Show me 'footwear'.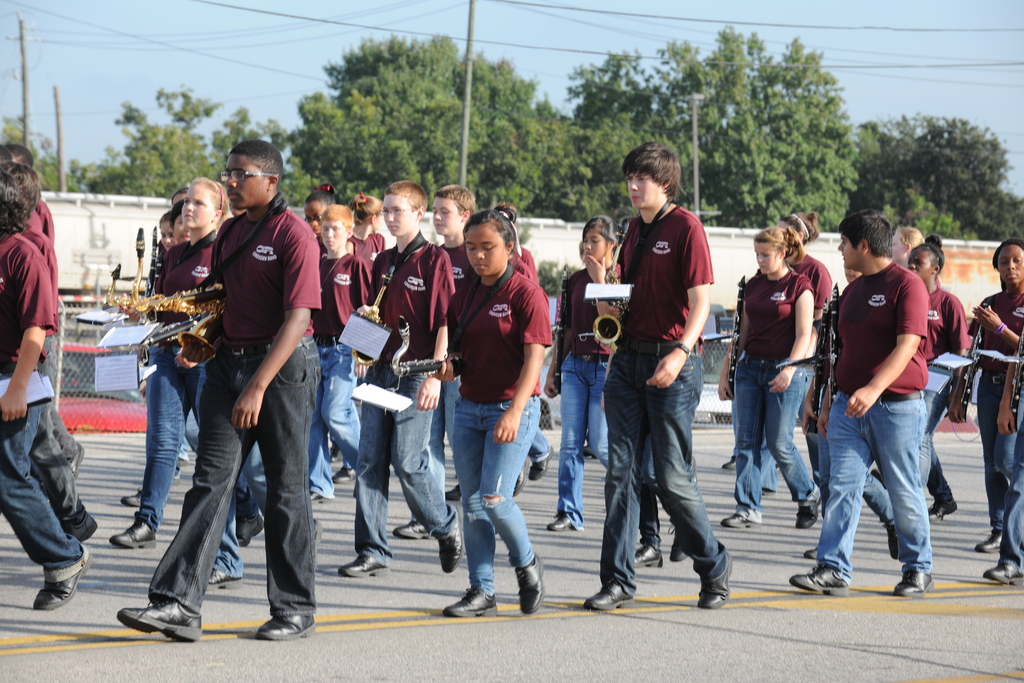
'footwear' is here: l=63, t=509, r=99, b=547.
